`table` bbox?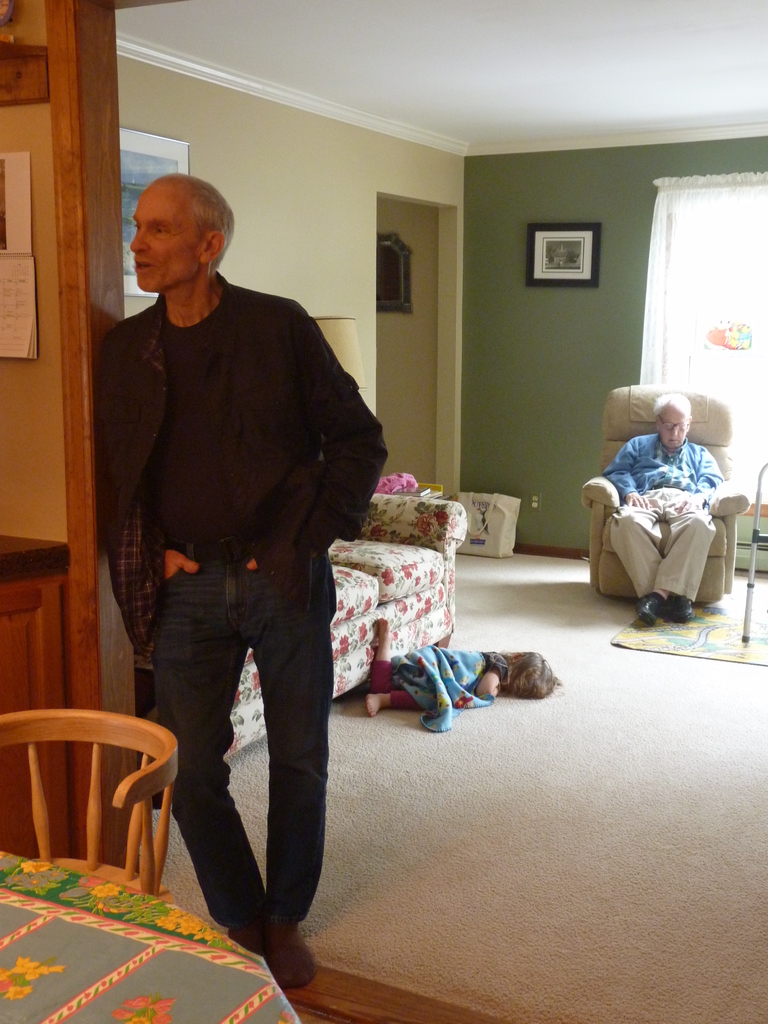
0:855:301:1023
